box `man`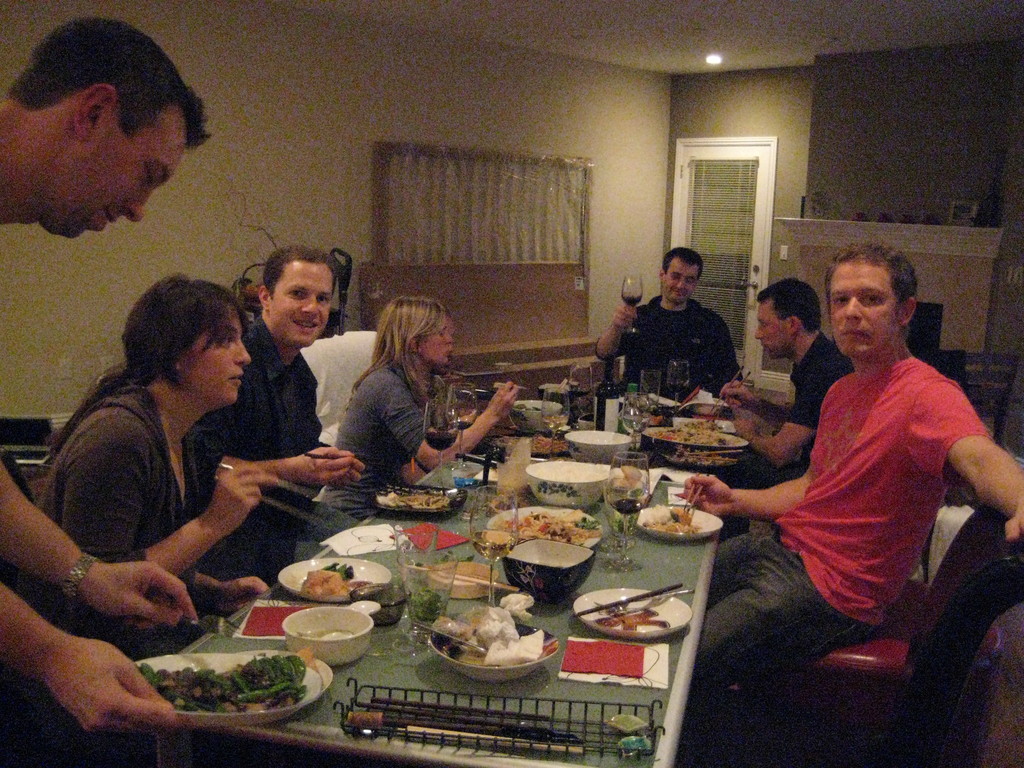
select_region(198, 244, 371, 580)
